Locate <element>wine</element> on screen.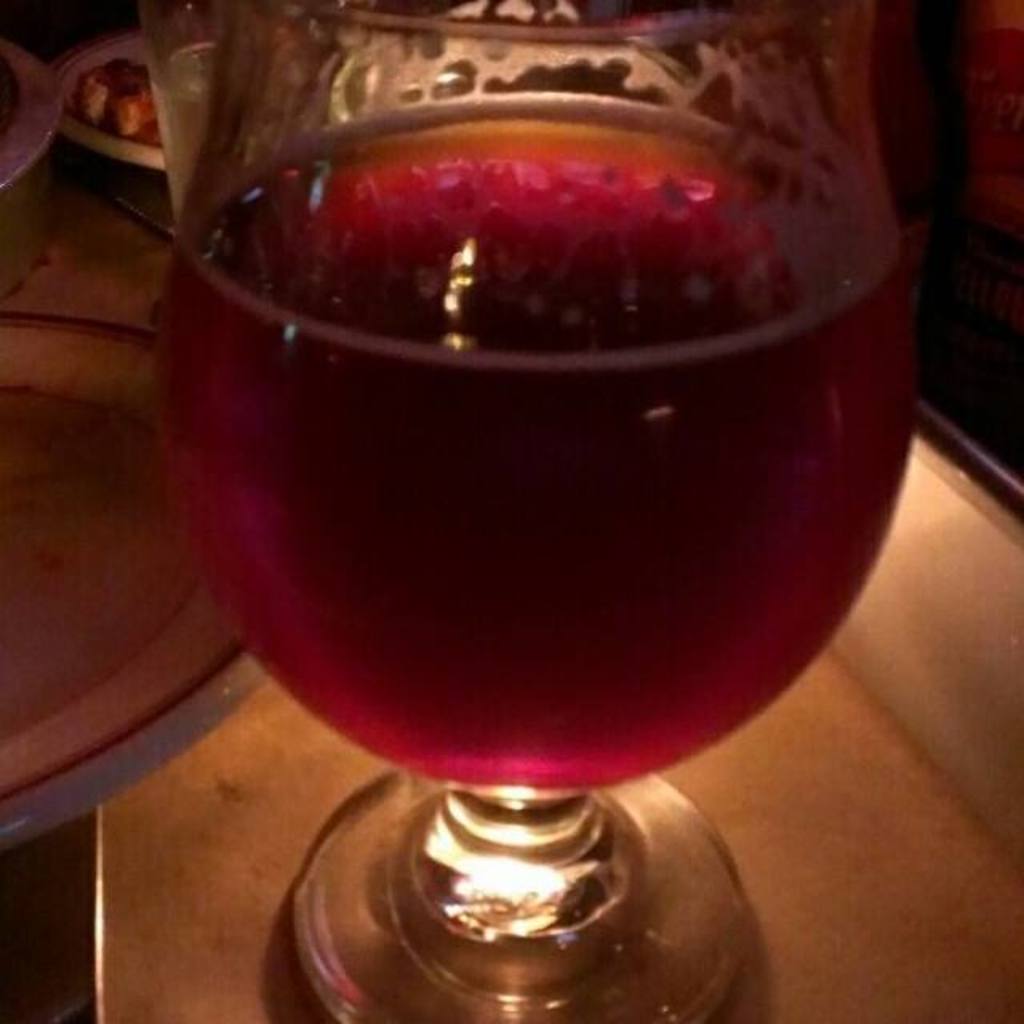
On screen at pyautogui.locateOnScreen(101, 0, 933, 1014).
